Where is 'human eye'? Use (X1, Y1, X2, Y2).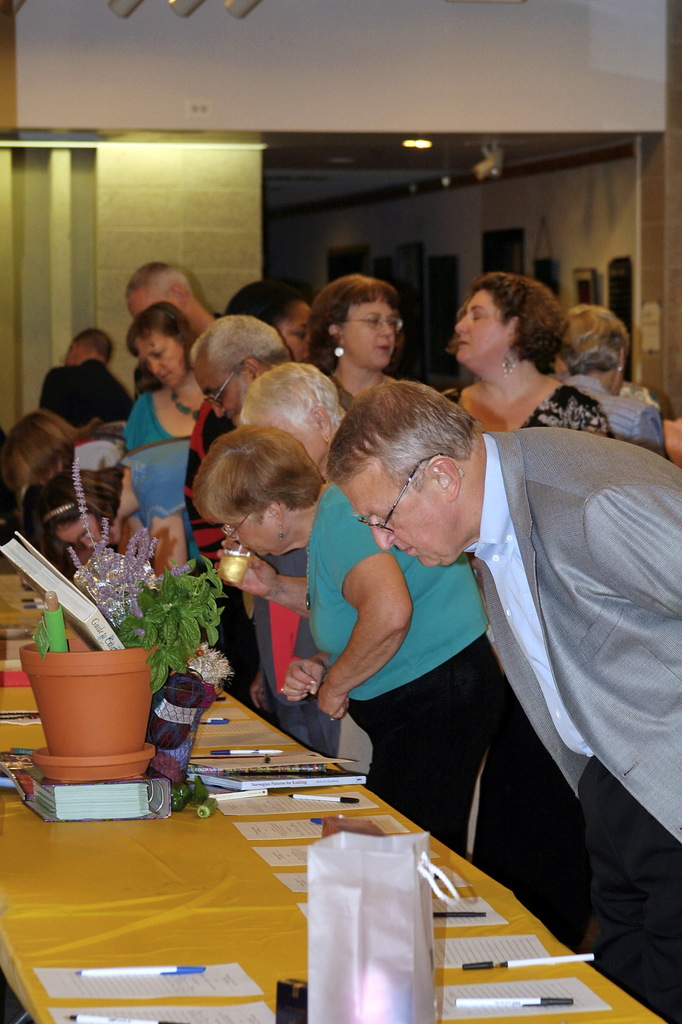
(155, 348, 167, 359).
